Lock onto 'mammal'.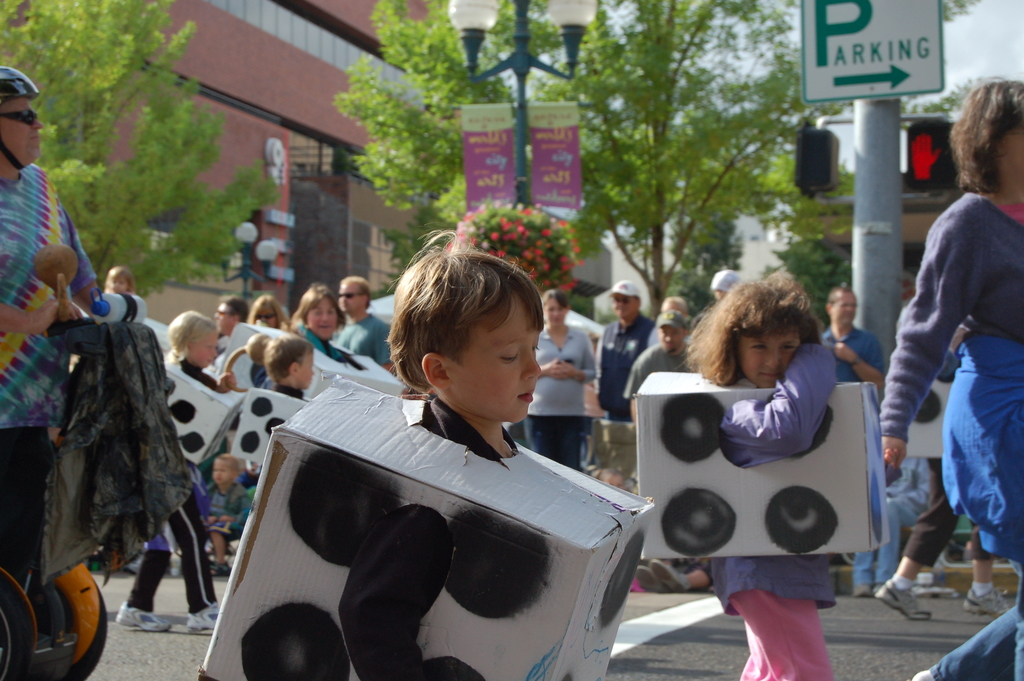
Locked: box(238, 330, 317, 530).
